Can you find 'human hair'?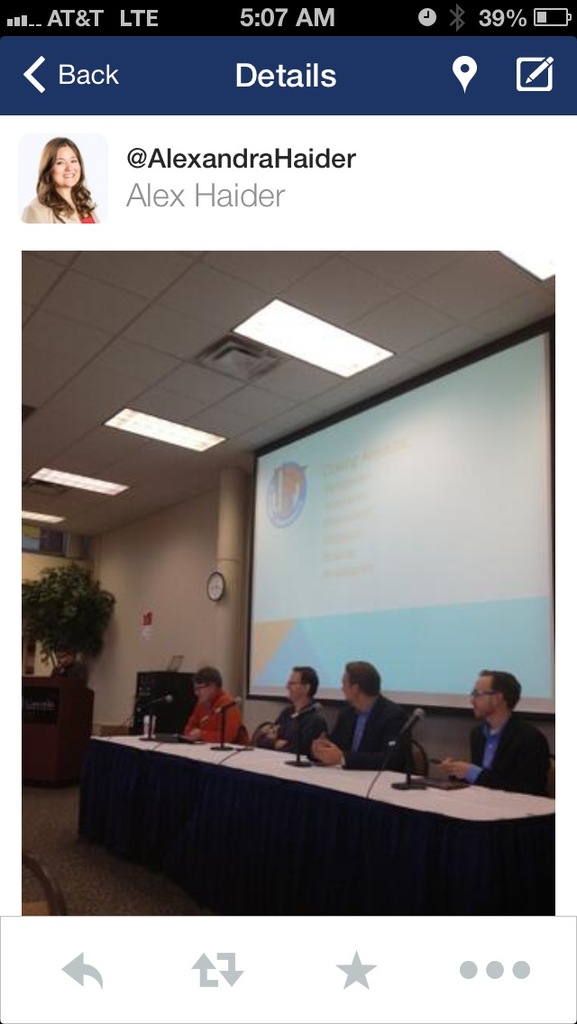
Yes, bounding box: bbox=(41, 129, 103, 209).
